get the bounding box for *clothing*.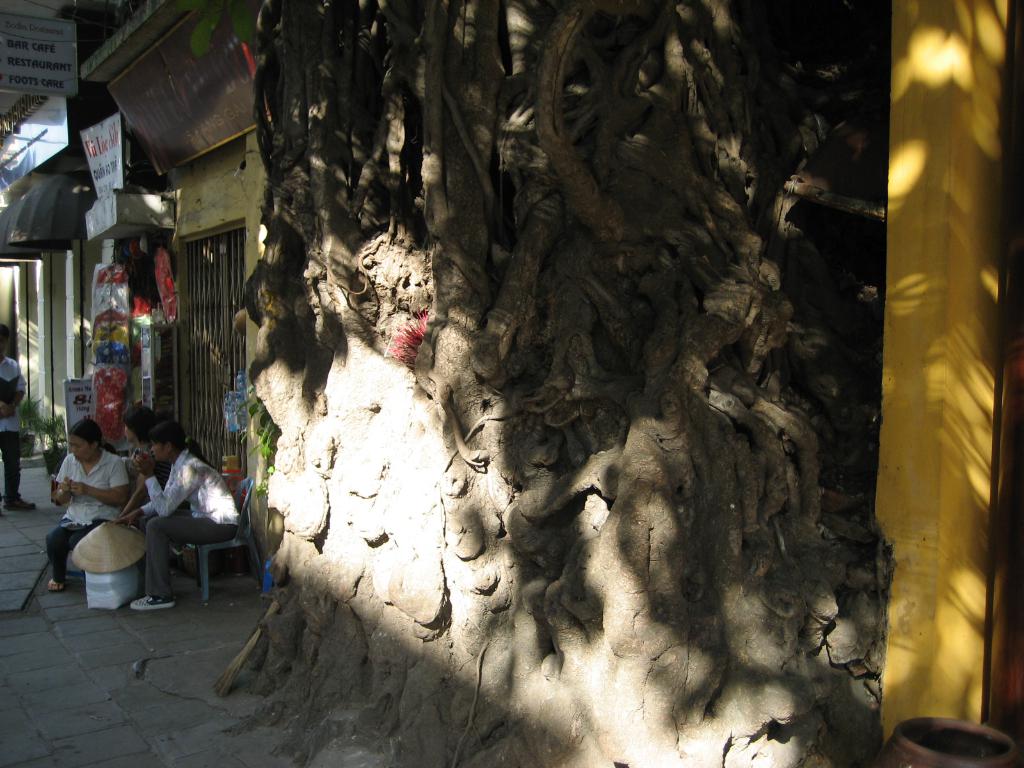
detection(45, 450, 137, 583).
